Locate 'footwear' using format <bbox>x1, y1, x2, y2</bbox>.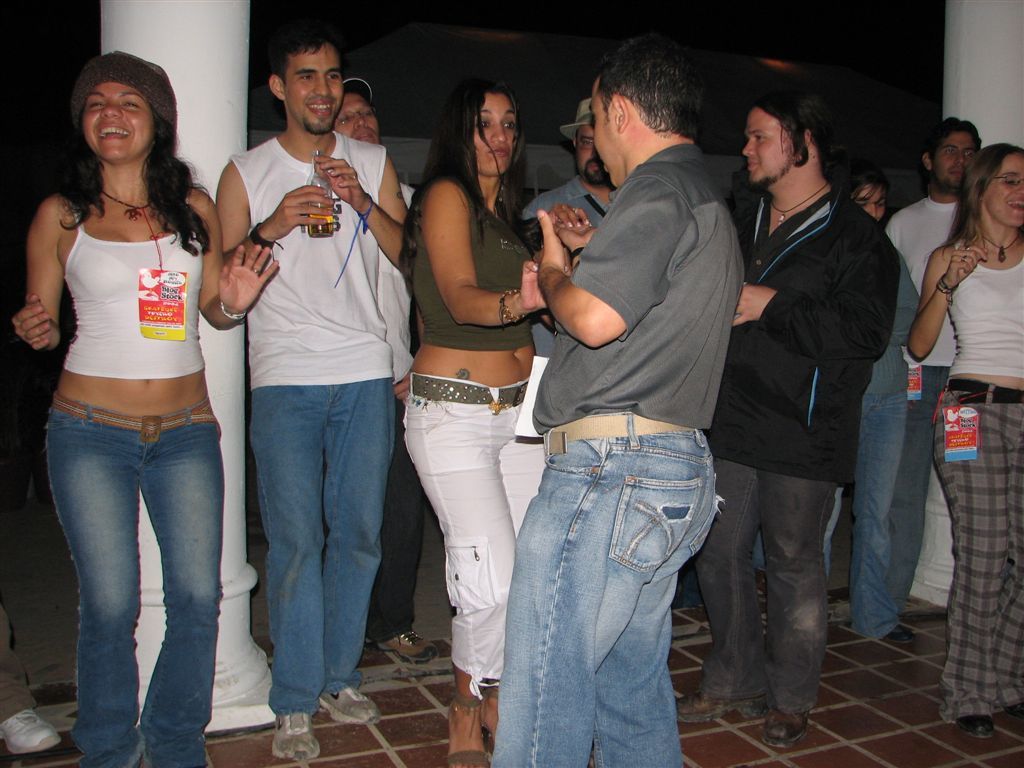
<bbox>316, 687, 384, 728</bbox>.
